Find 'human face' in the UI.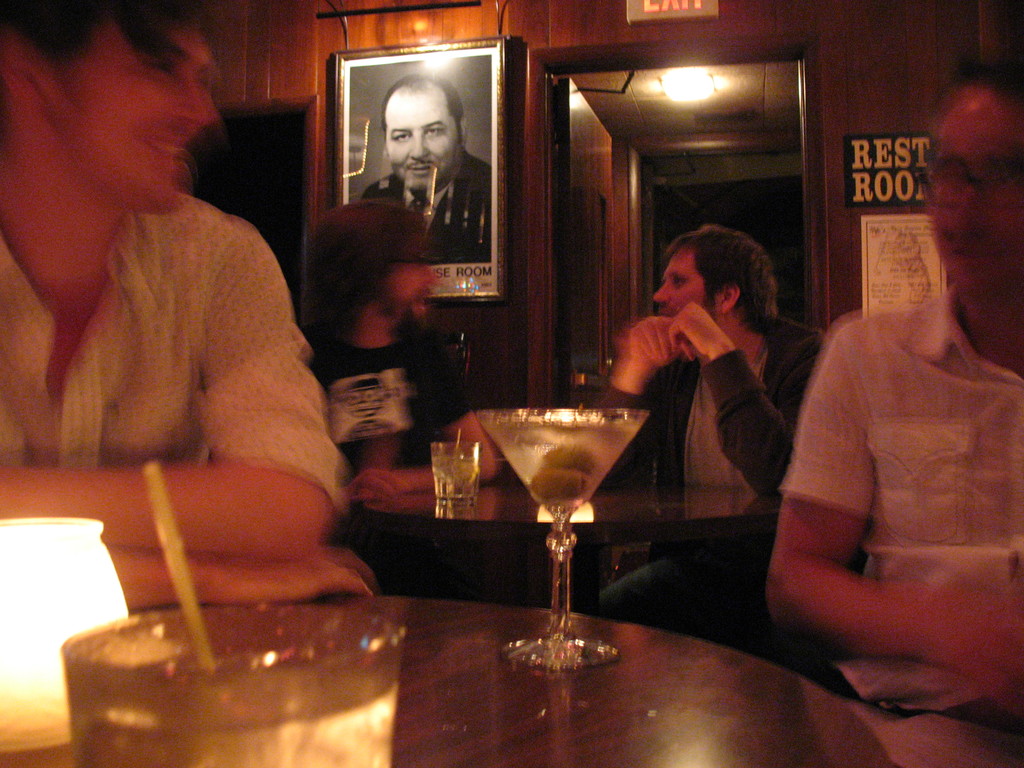
UI element at crop(381, 227, 444, 331).
